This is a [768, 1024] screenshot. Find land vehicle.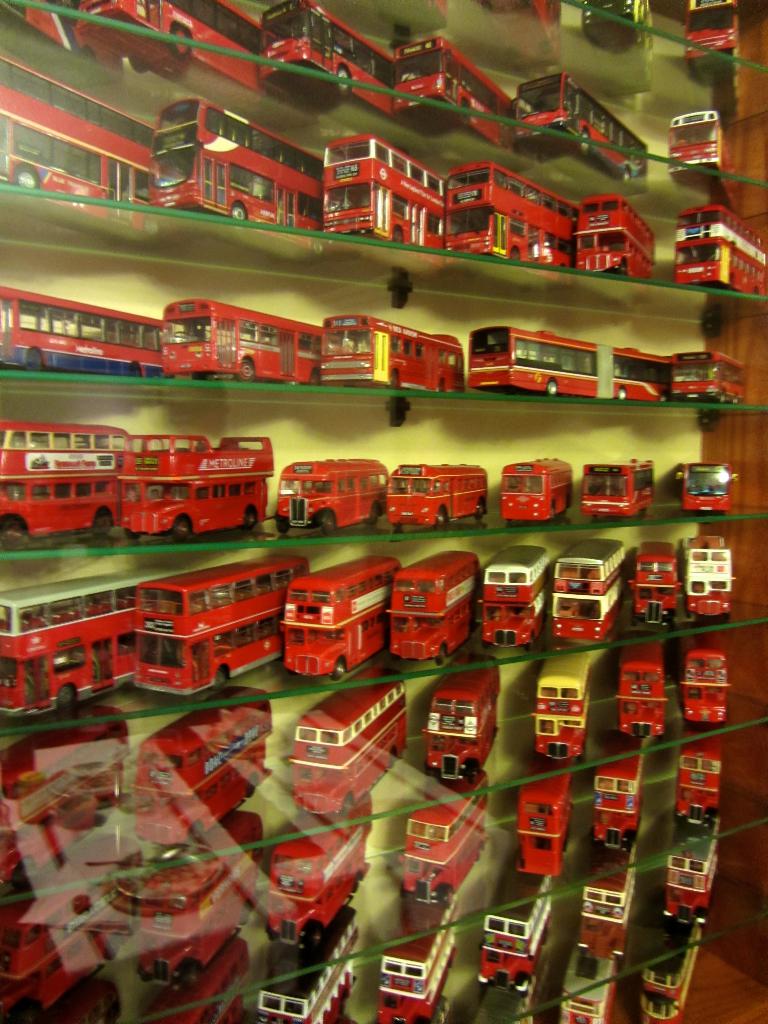
Bounding box: [x1=152, y1=106, x2=331, y2=226].
